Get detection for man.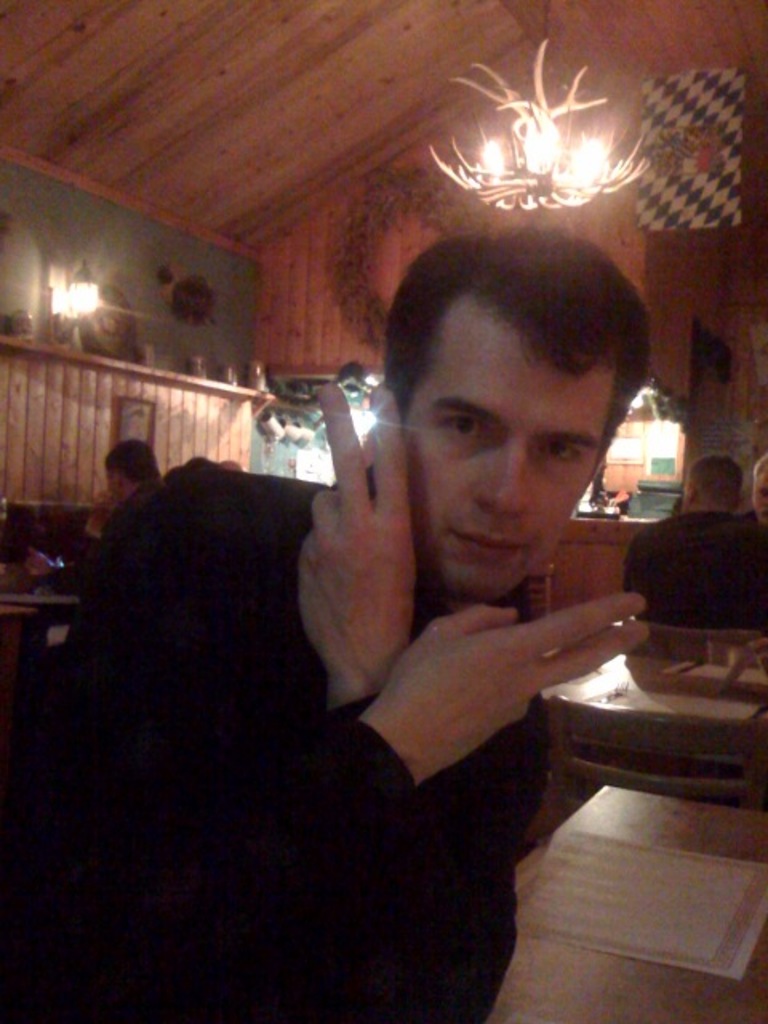
Detection: region(125, 216, 733, 958).
